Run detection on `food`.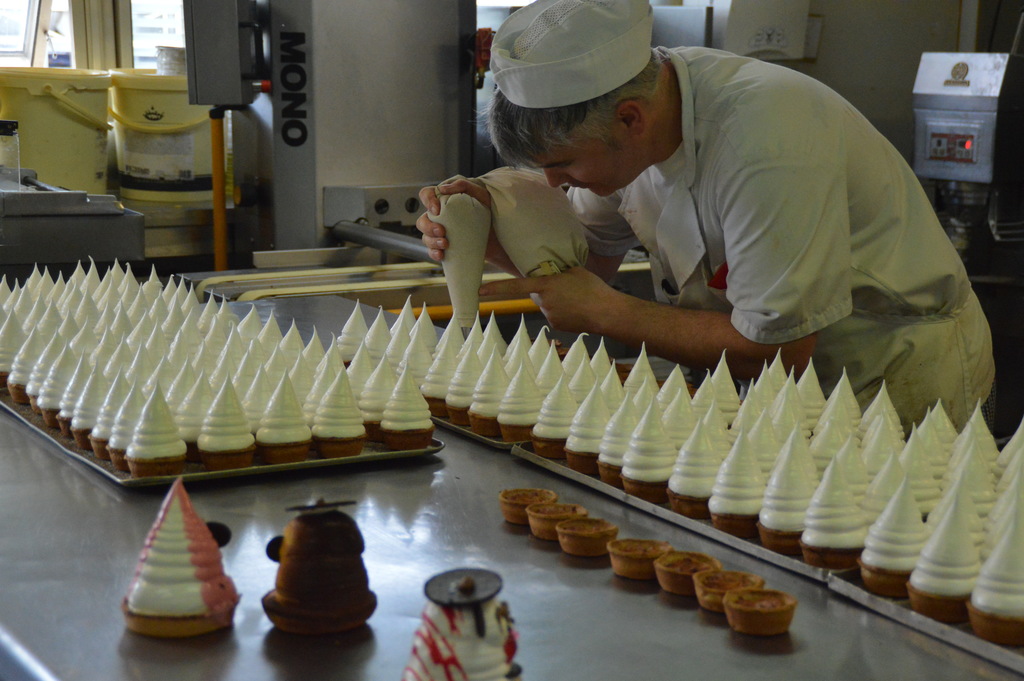
Result: (121,484,242,652).
